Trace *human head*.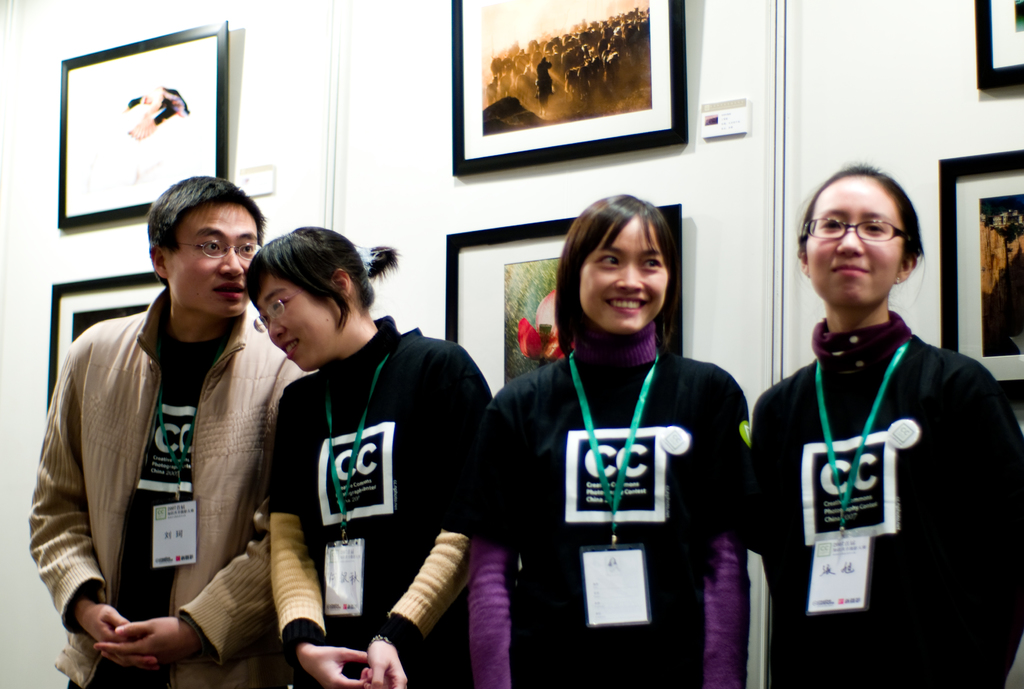
Traced to l=557, t=196, r=682, b=334.
